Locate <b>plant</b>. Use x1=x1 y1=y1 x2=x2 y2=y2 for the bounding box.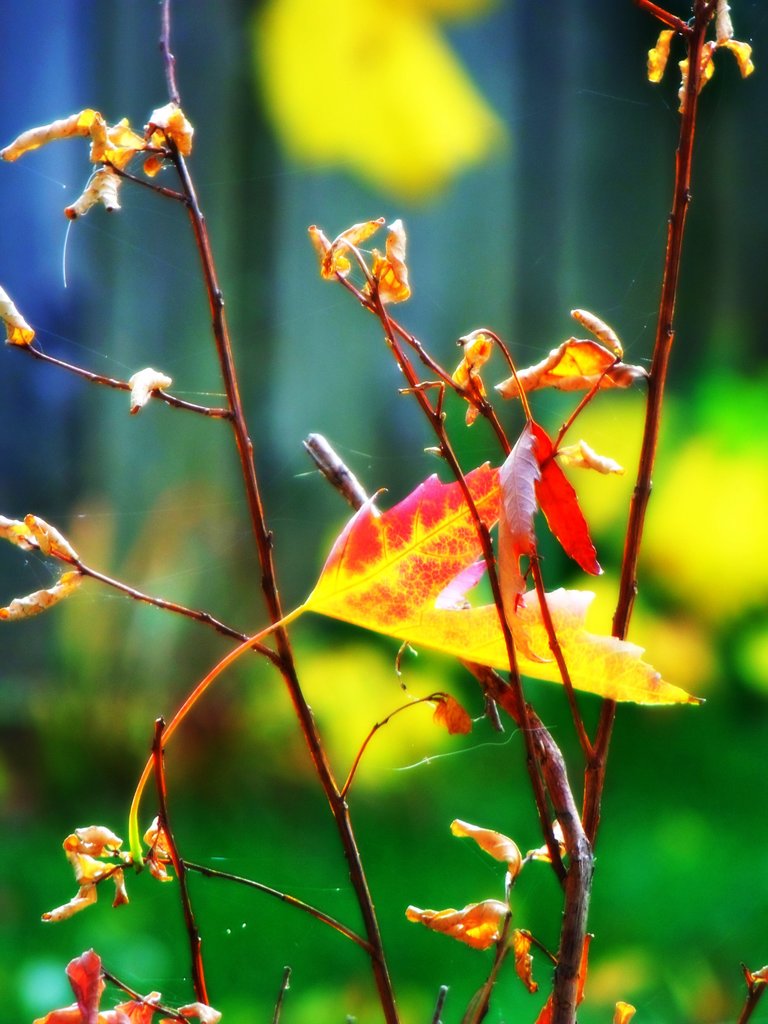
x1=70 y1=46 x2=729 y2=963.
